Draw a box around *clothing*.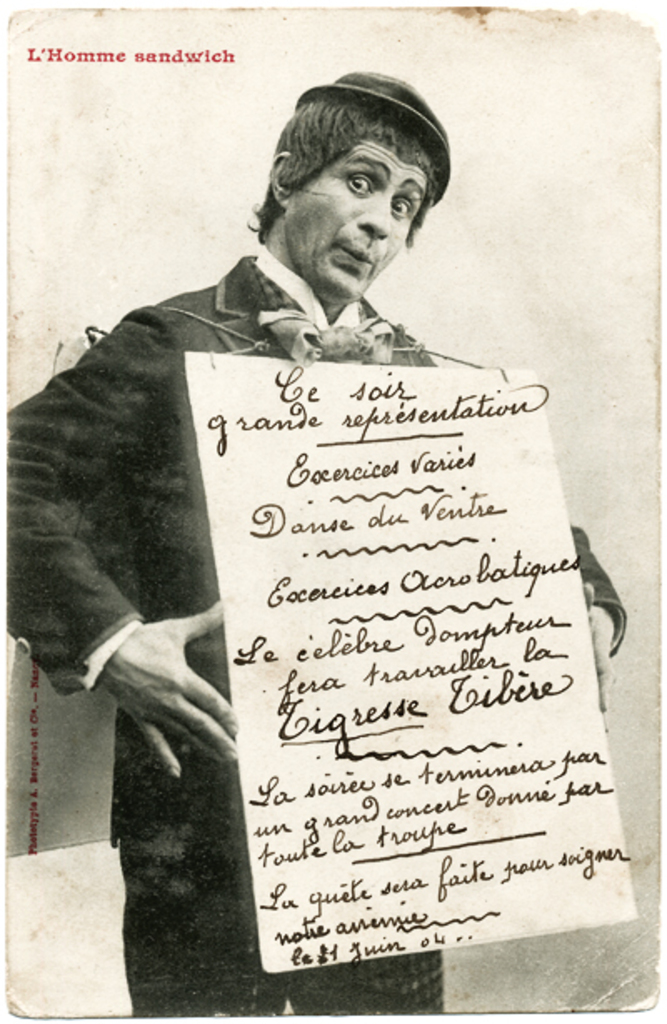
0/248/630/1016.
